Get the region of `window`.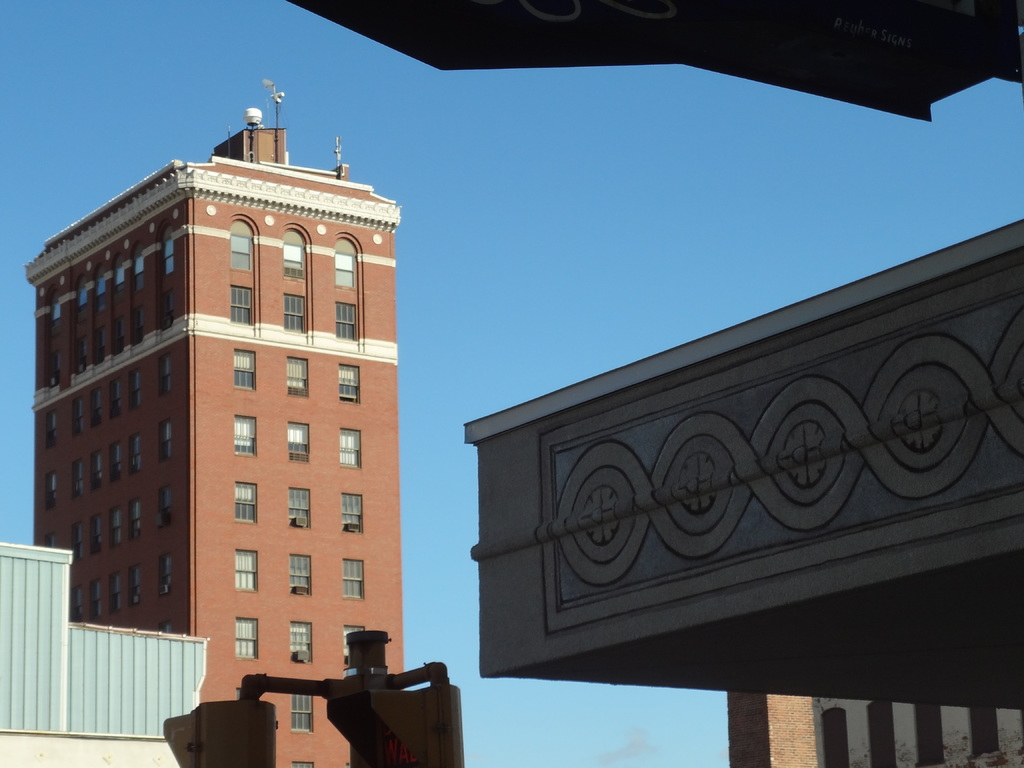
234:553:255:595.
